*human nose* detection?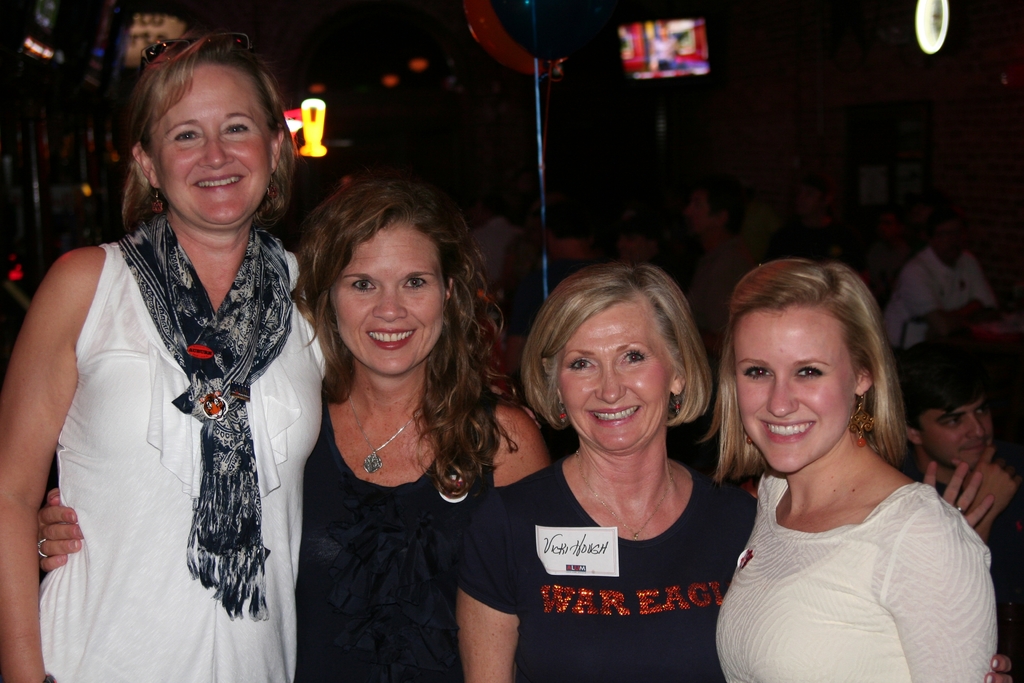
[374, 286, 411, 323]
